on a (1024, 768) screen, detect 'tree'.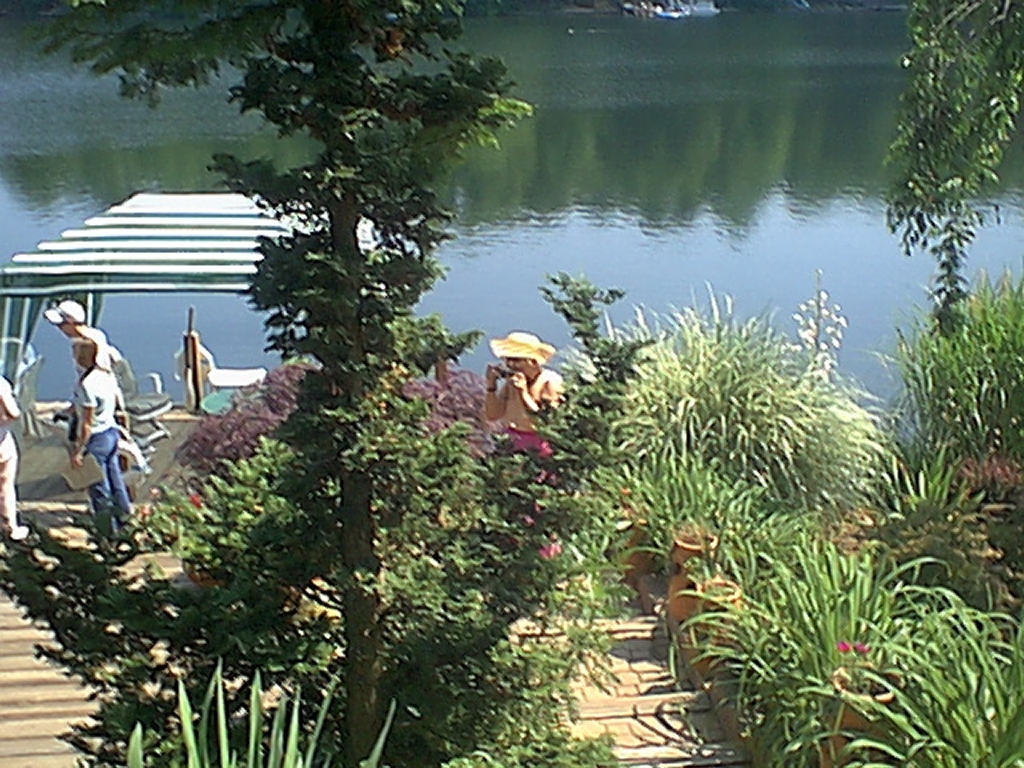
[874, 0, 1023, 292].
